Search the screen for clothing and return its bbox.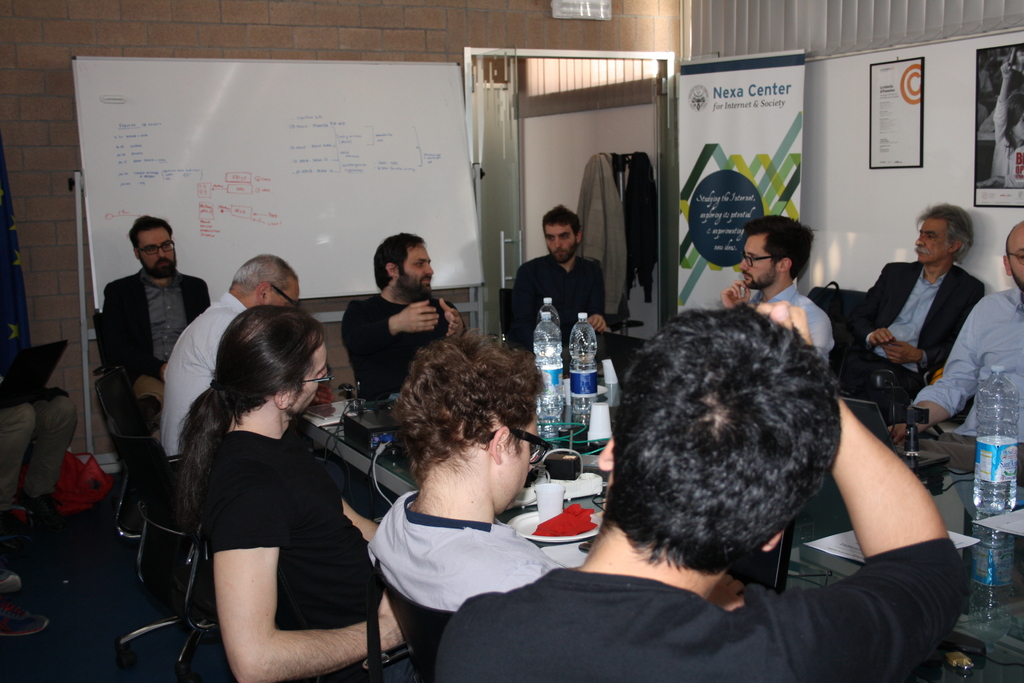
Found: pyautogui.locateOnScreen(992, 90, 1023, 176).
